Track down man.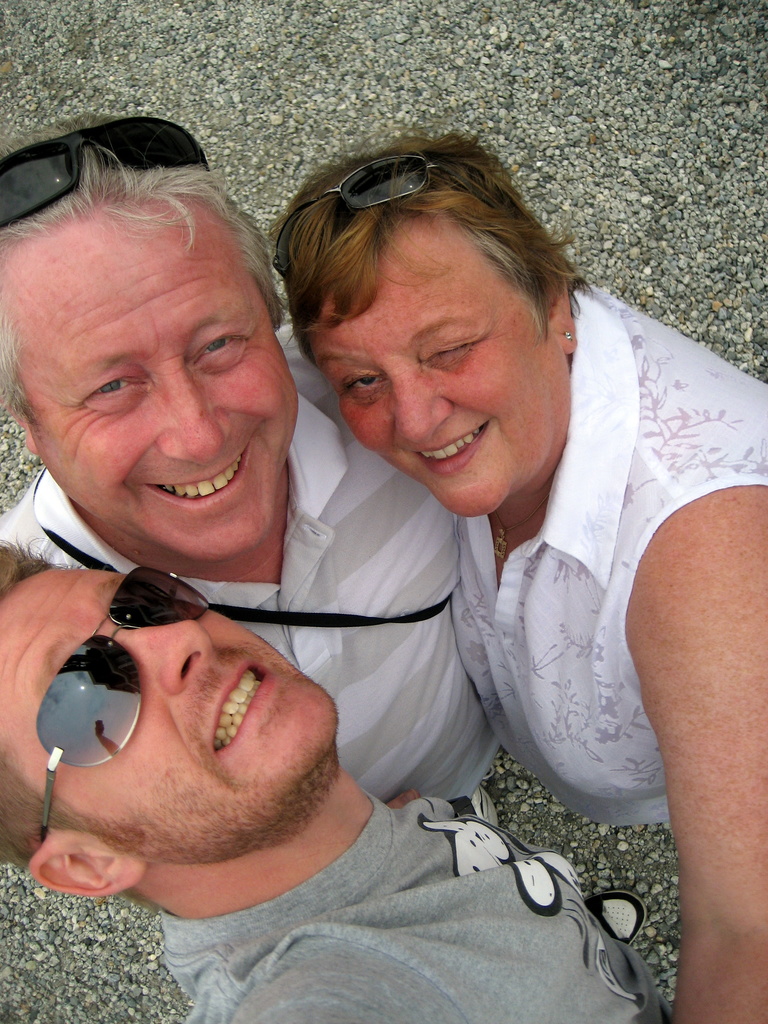
Tracked to bbox=(0, 568, 688, 1007).
